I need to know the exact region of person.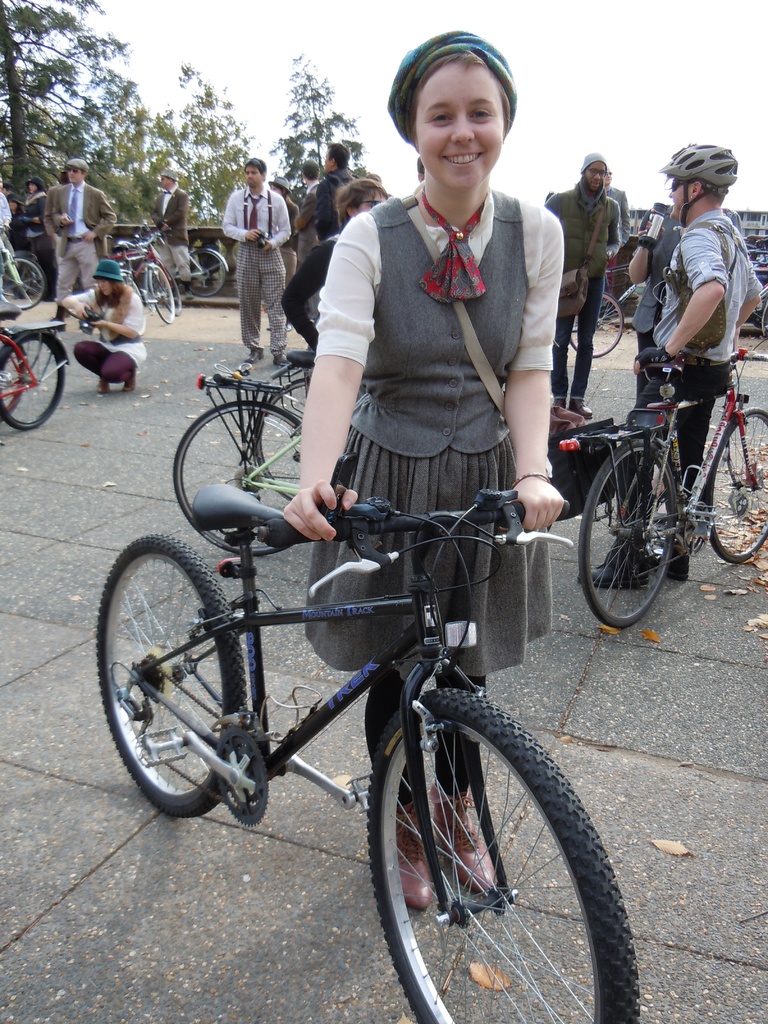
Region: 68:274:145:400.
